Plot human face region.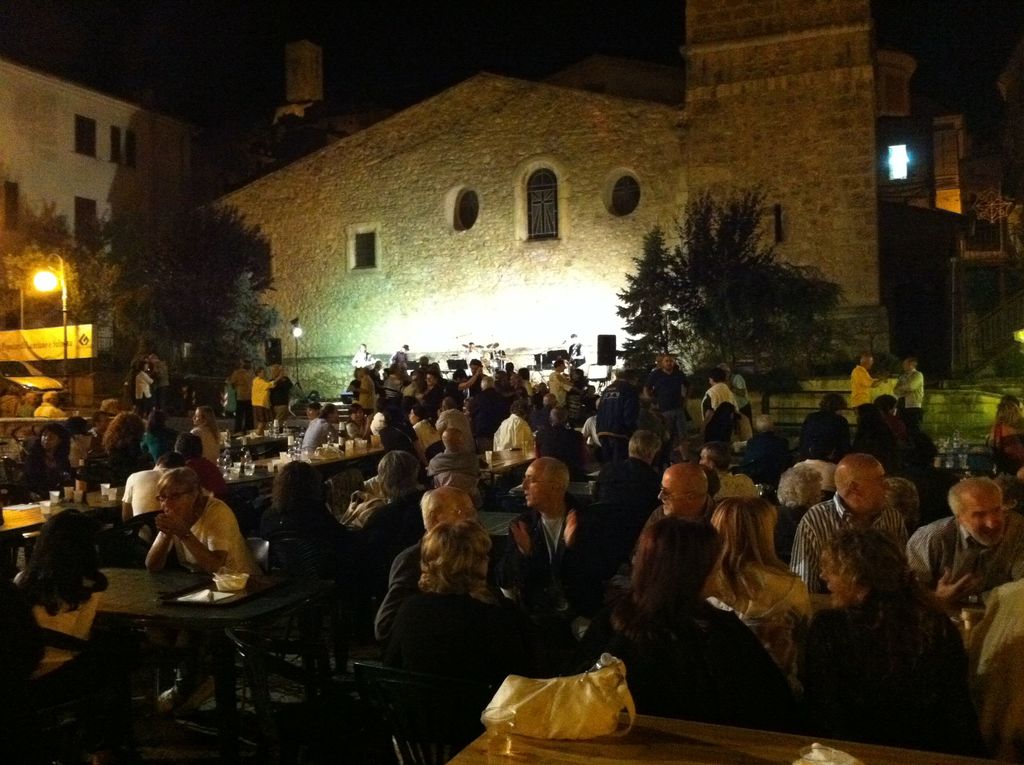
Plotted at {"left": 966, "top": 492, "right": 1007, "bottom": 551}.
